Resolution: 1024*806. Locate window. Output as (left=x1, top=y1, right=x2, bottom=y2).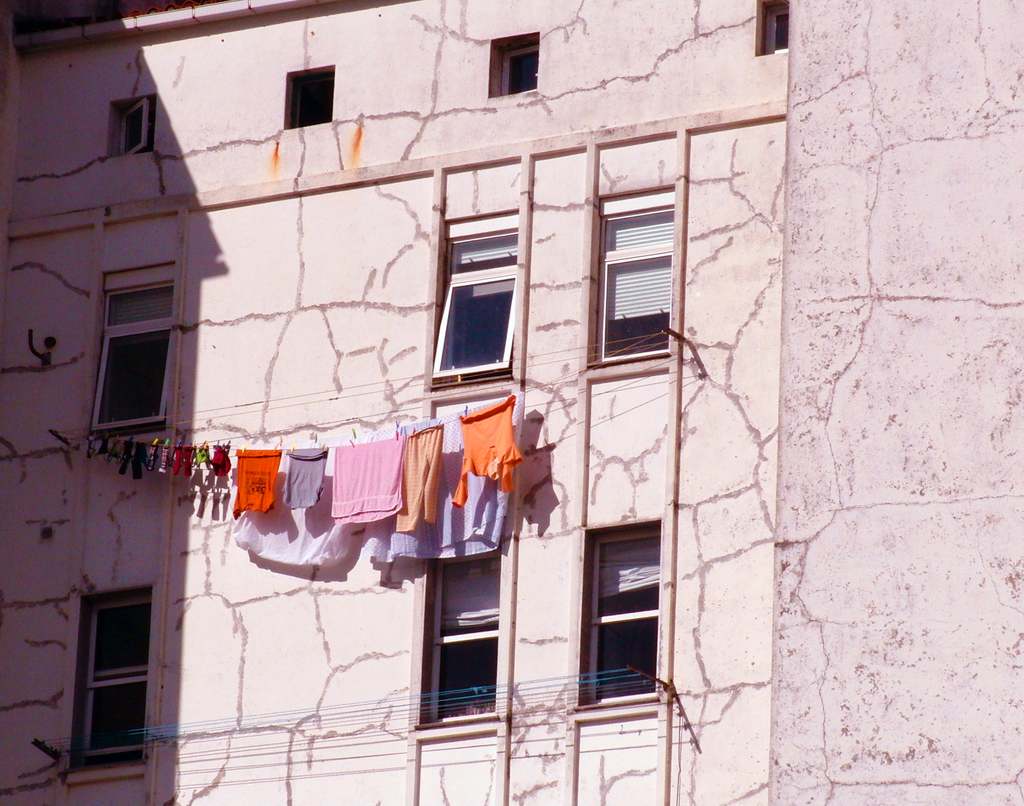
(left=493, top=40, right=547, bottom=92).
